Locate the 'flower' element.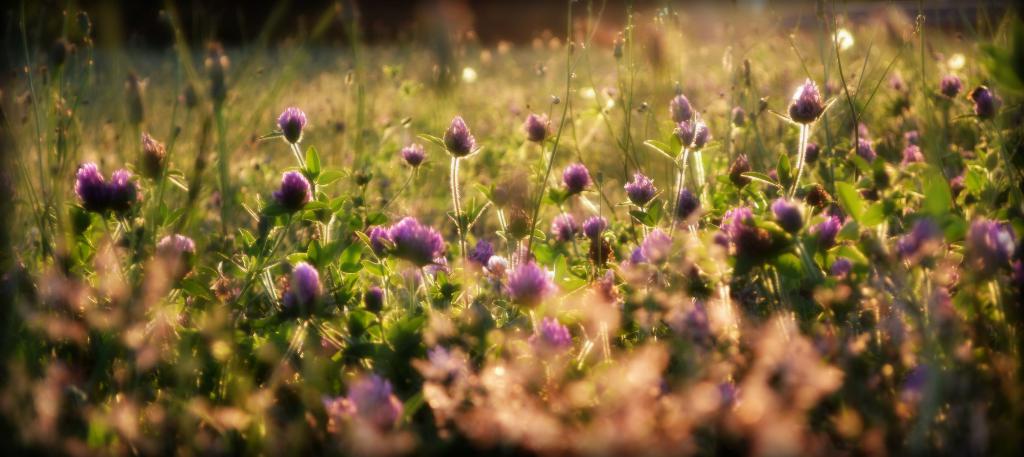
Element bbox: {"left": 137, "top": 133, "right": 170, "bottom": 181}.
